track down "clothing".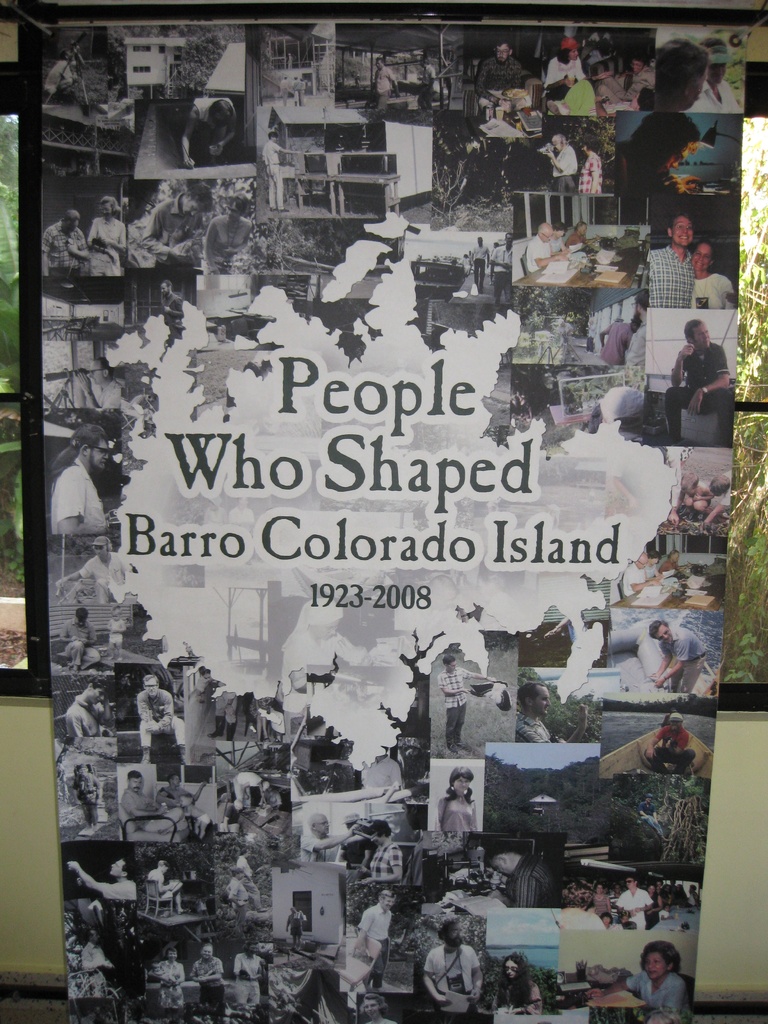
Tracked to crop(428, 948, 470, 1023).
